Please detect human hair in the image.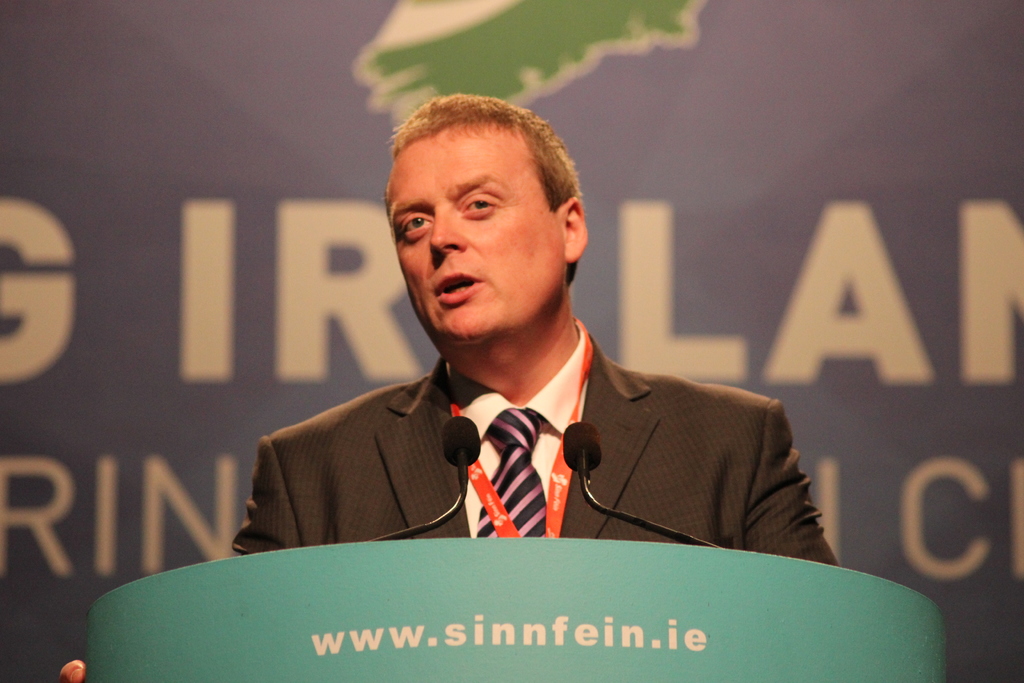
rect(390, 87, 587, 283).
